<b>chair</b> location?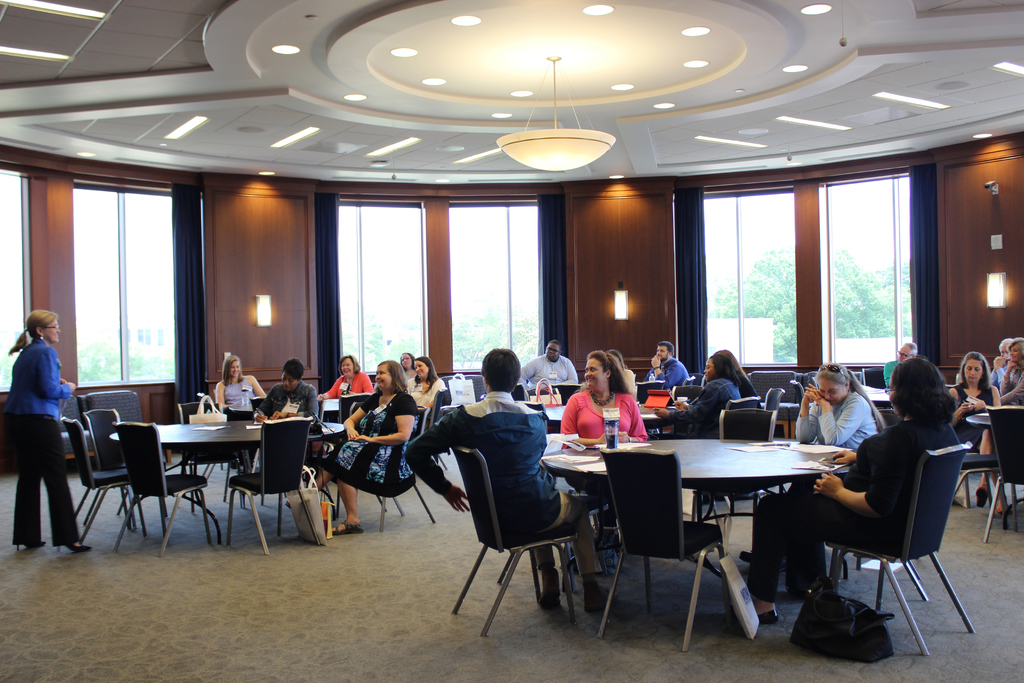
Rect(336, 413, 436, 531)
